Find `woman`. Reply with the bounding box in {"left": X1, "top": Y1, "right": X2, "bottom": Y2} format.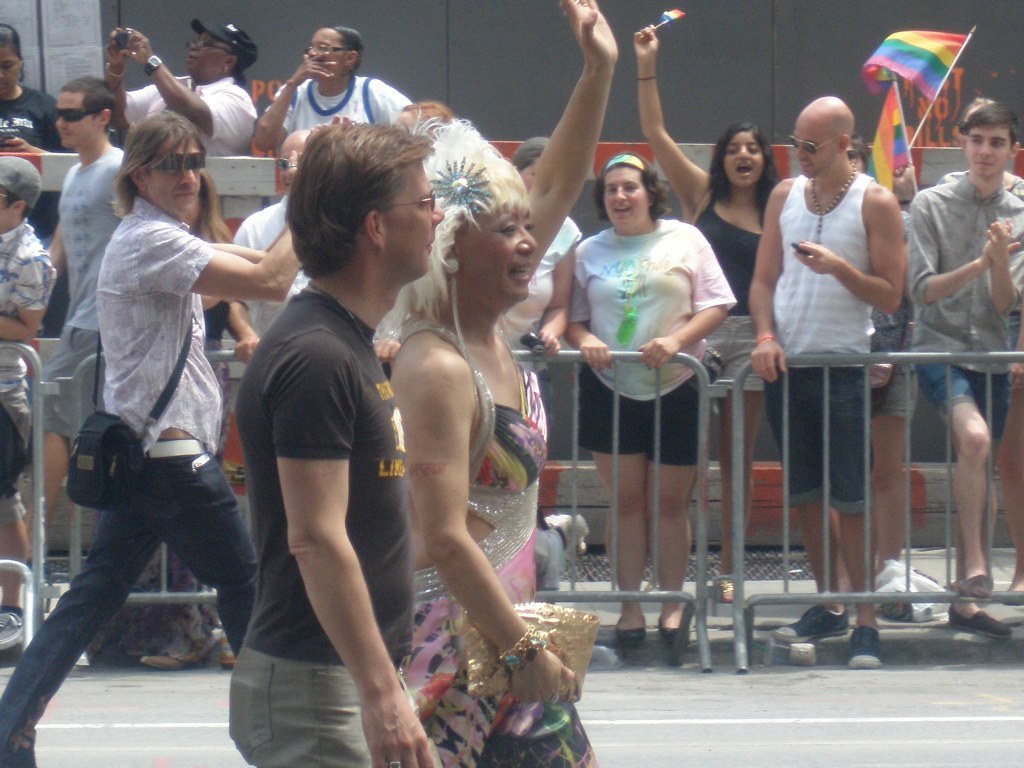
{"left": 631, "top": 24, "right": 785, "bottom": 599}.
